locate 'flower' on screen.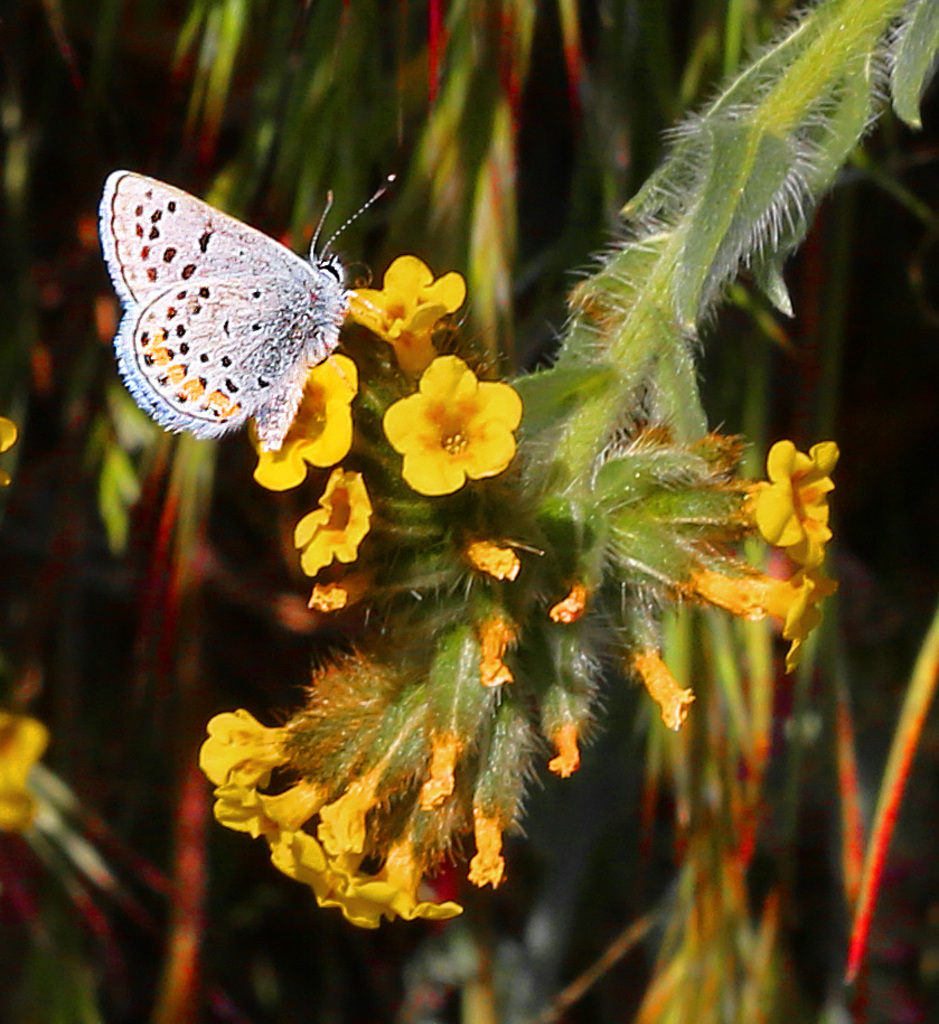
On screen at (478,608,517,694).
